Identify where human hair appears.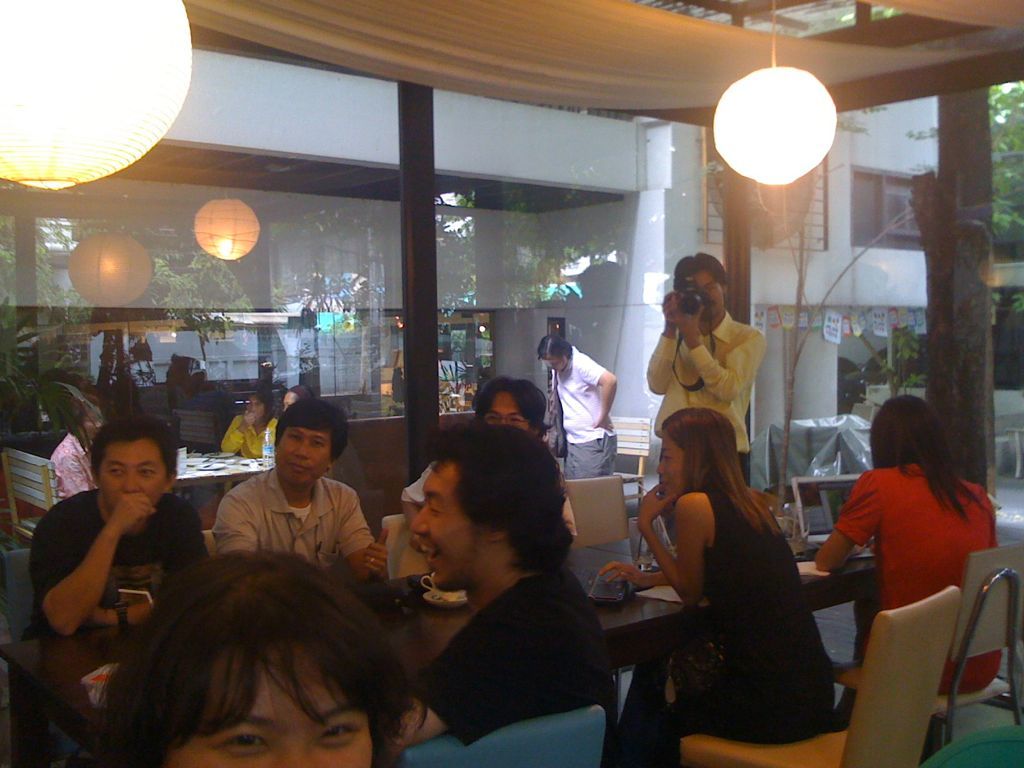
Appears at <box>90,410,177,488</box>.
